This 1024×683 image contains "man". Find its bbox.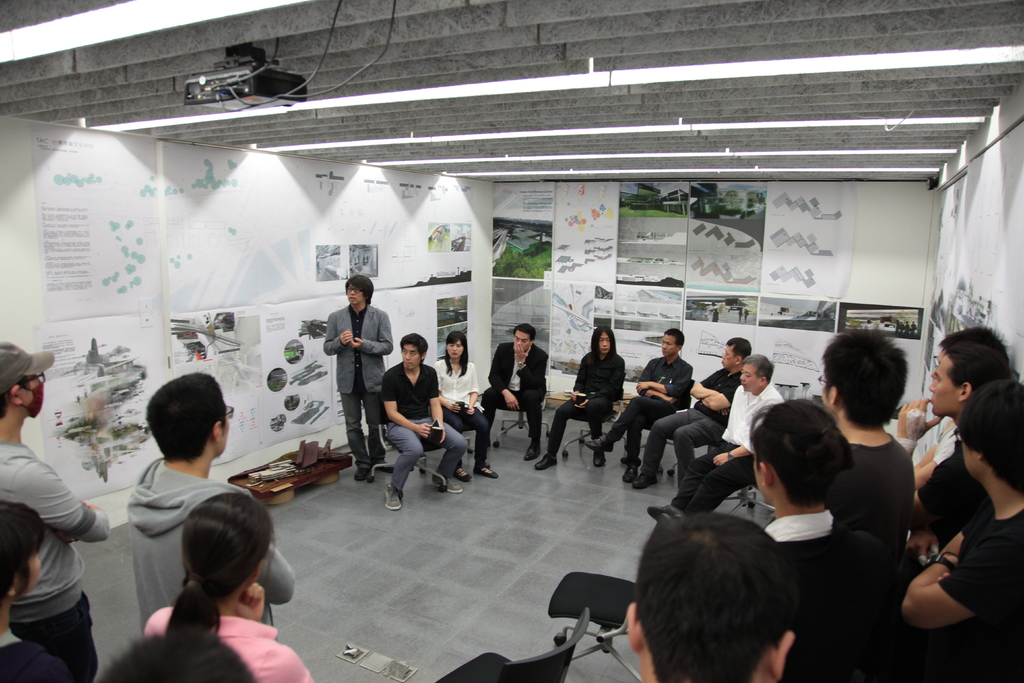
[900,377,1023,682].
